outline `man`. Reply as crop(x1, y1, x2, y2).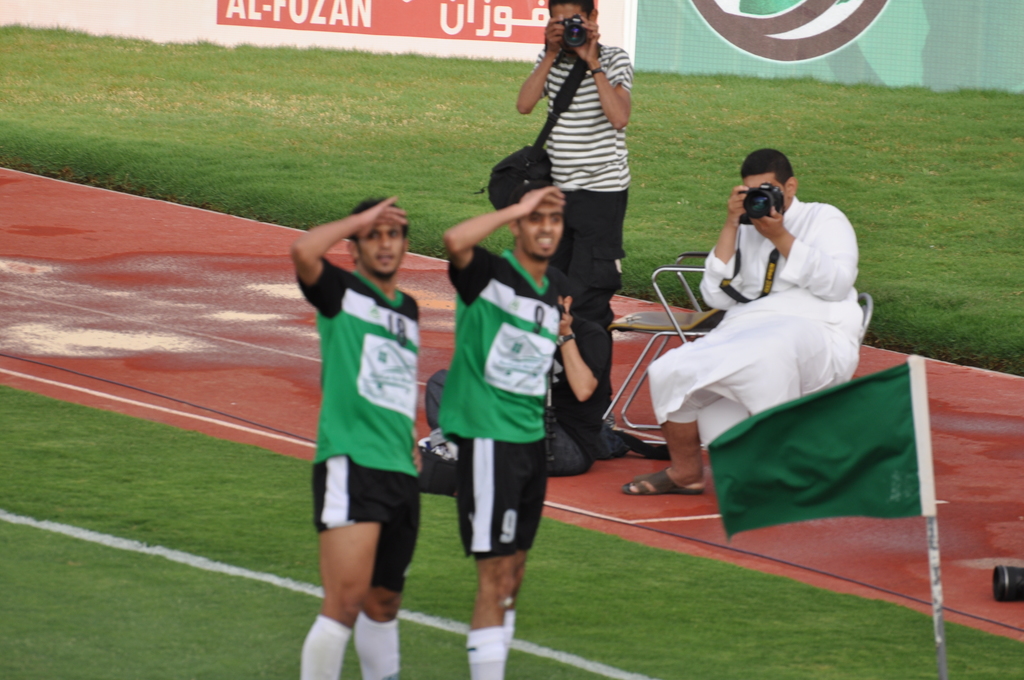
crop(652, 147, 885, 465).
